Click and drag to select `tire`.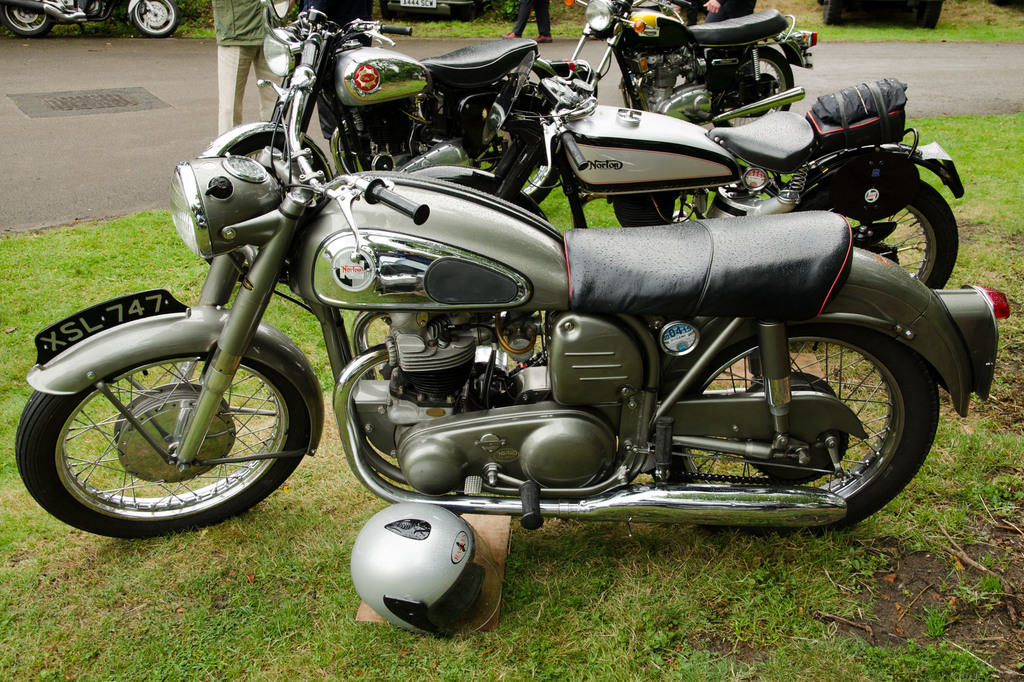
Selection: box=[226, 131, 324, 181].
